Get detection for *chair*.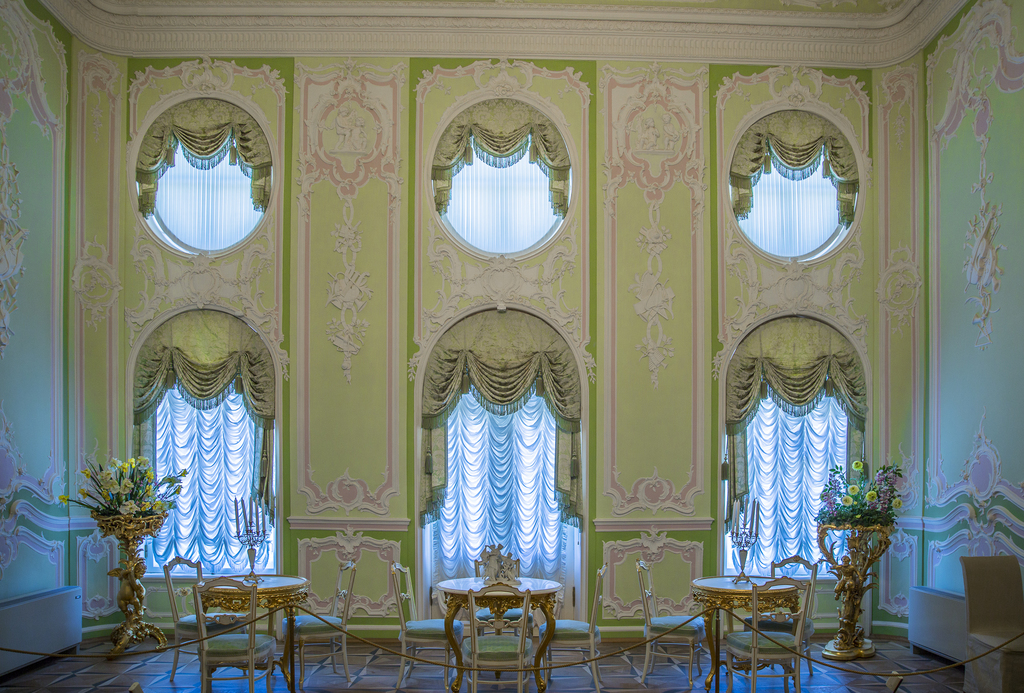
Detection: 960,555,1023,692.
